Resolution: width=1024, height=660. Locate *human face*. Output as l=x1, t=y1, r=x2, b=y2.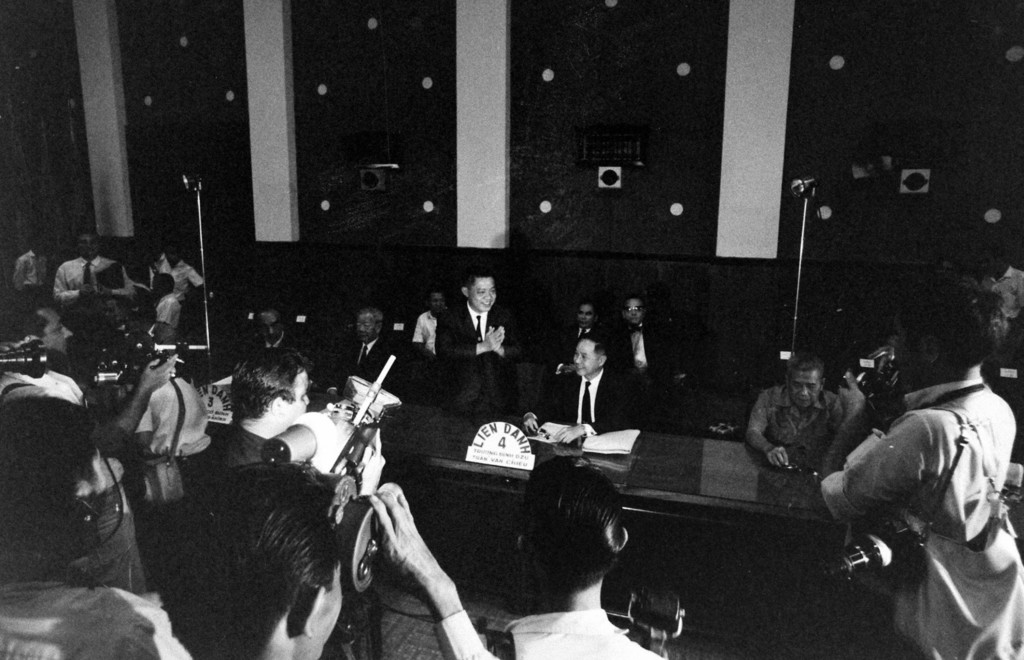
l=888, t=317, r=935, b=384.
